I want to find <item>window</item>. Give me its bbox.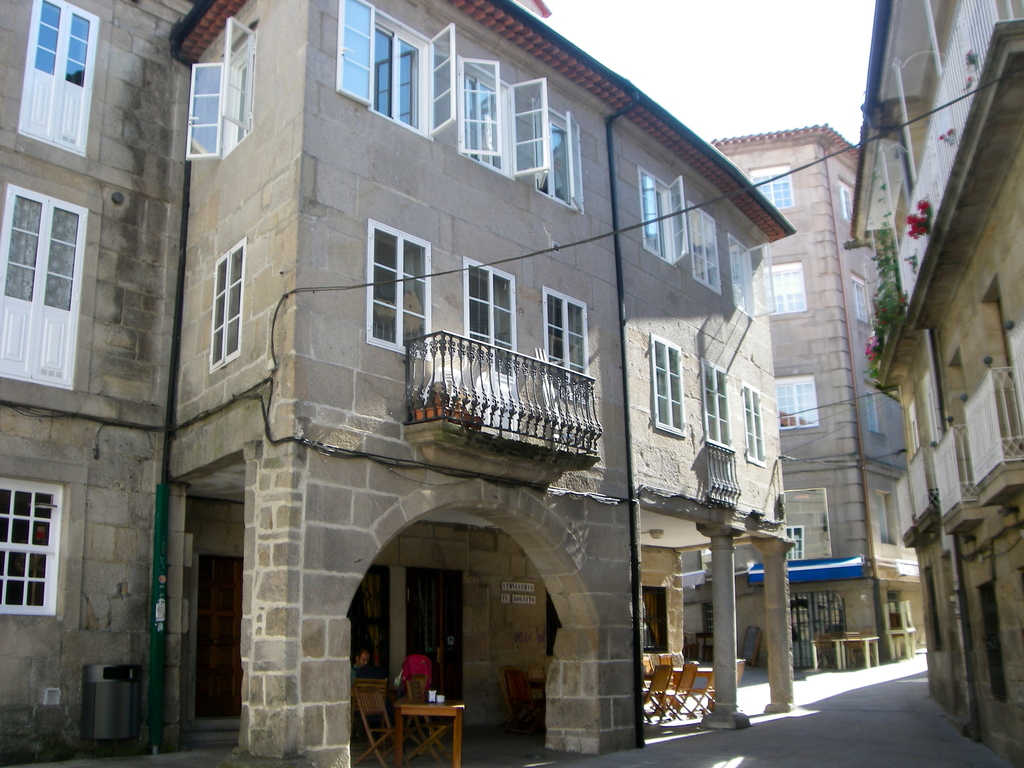
<box>636,158,690,264</box>.
